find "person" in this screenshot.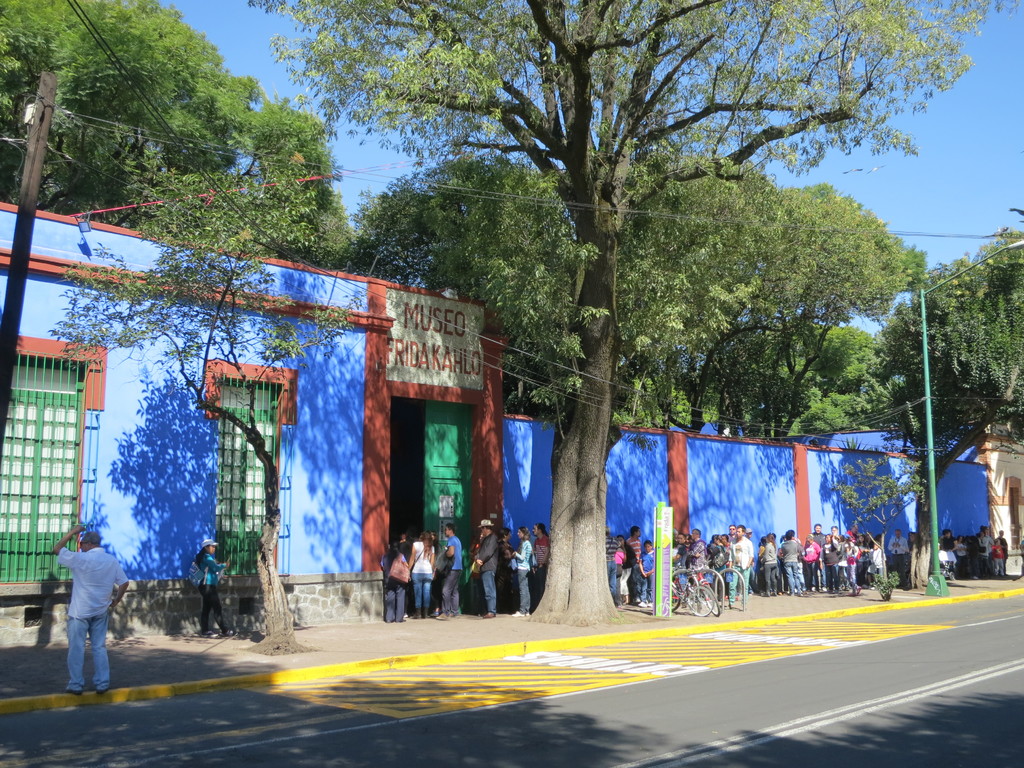
The bounding box for "person" is detection(470, 520, 495, 612).
